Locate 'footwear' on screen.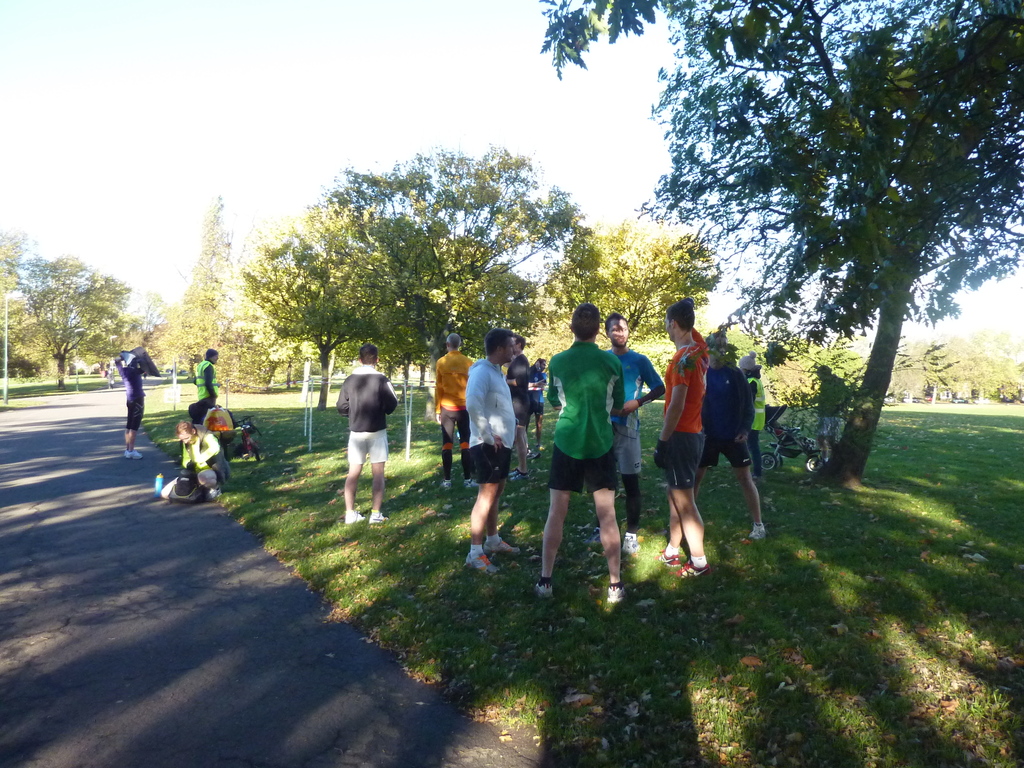
On screen at 463:479:481:490.
